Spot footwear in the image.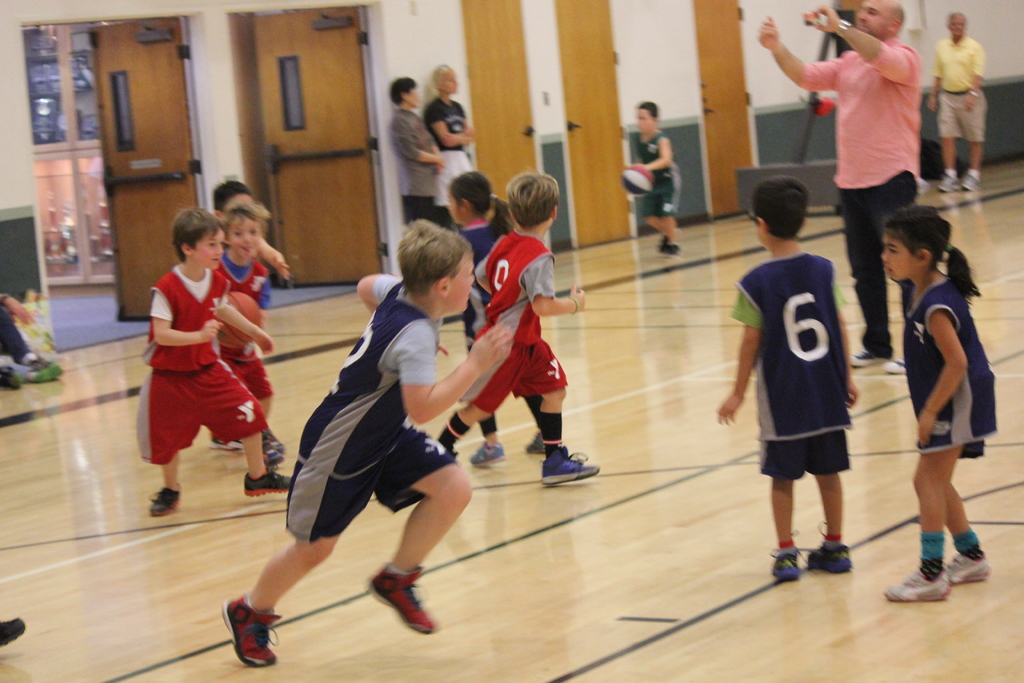
footwear found at rect(365, 562, 435, 633).
